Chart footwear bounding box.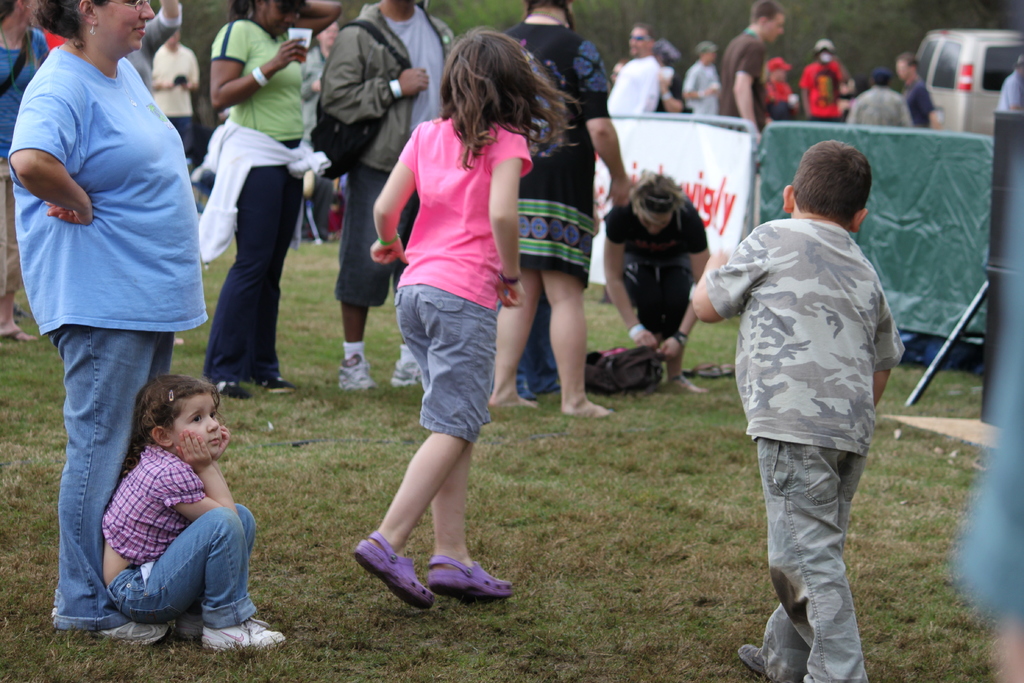
Charted: {"left": 0, "top": 327, "right": 36, "bottom": 343}.
